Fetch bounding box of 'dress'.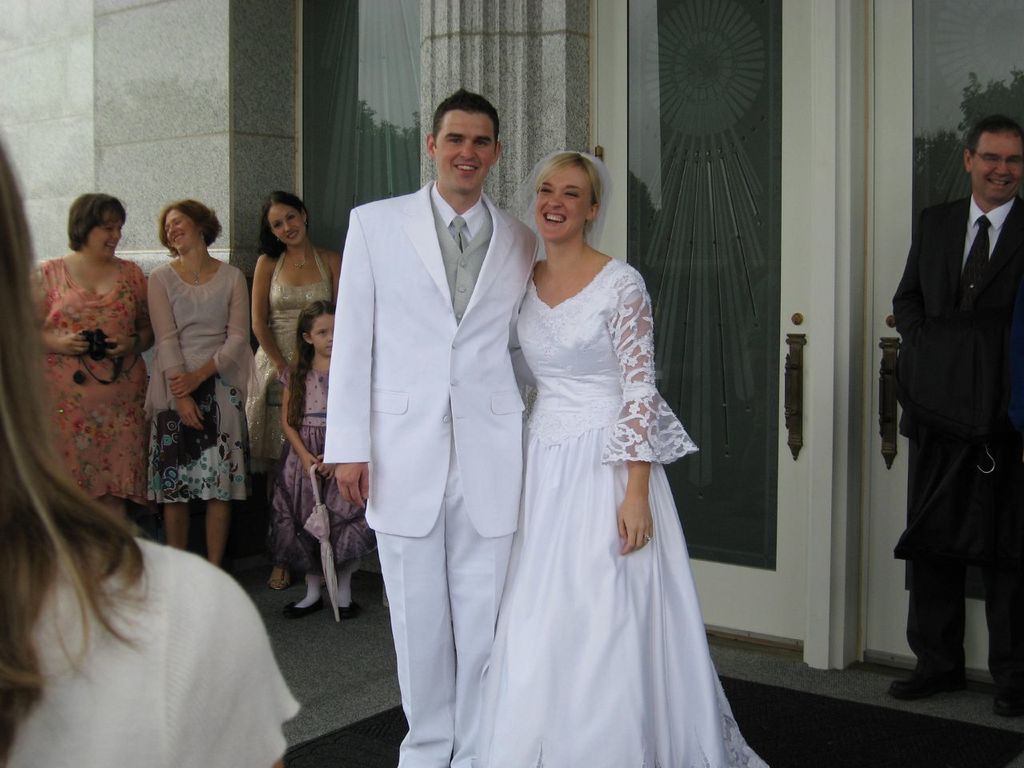
Bbox: <box>153,261,250,503</box>.
